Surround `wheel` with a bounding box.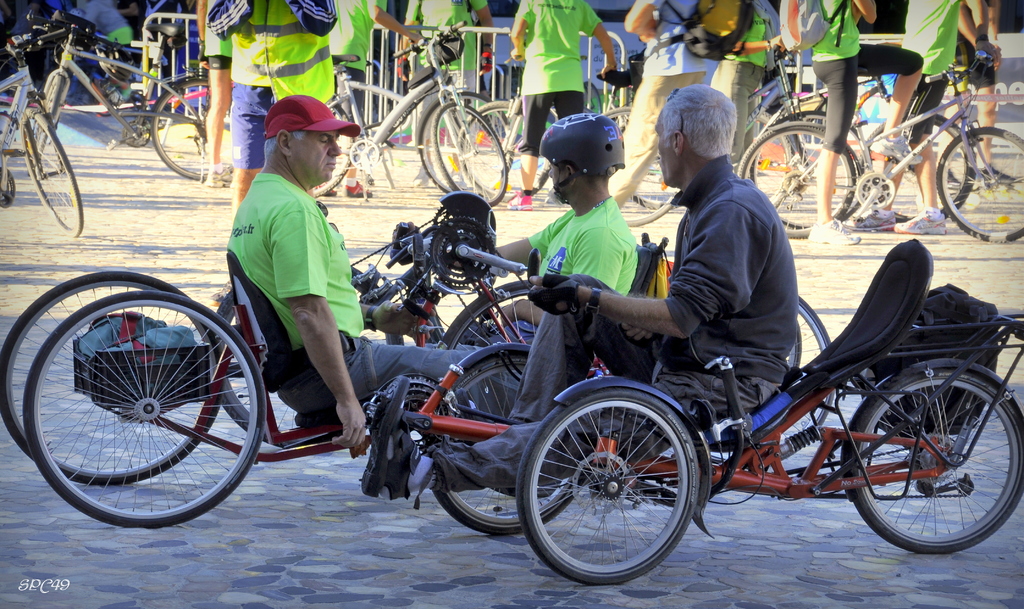
0, 270, 220, 483.
